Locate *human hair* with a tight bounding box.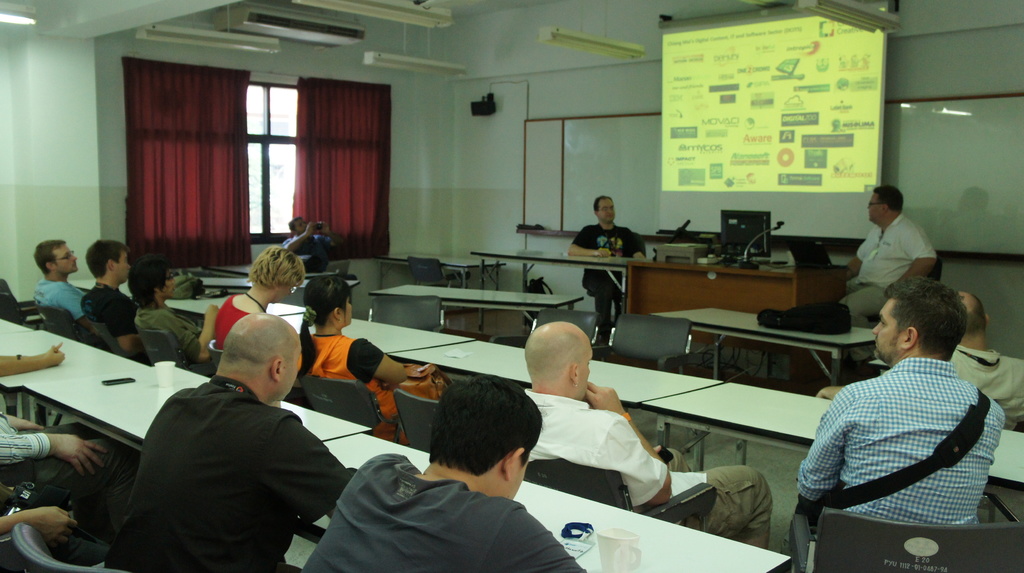
(x1=34, y1=239, x2=63, y2=280).
